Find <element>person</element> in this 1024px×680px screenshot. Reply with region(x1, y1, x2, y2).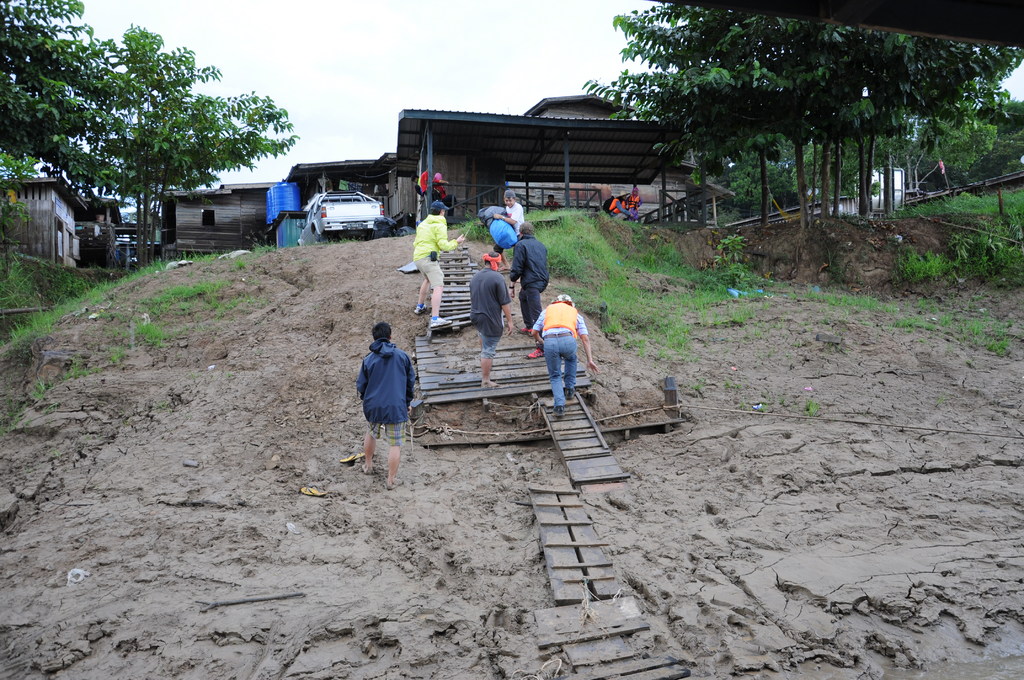
region(484, 191, 525, 270).
